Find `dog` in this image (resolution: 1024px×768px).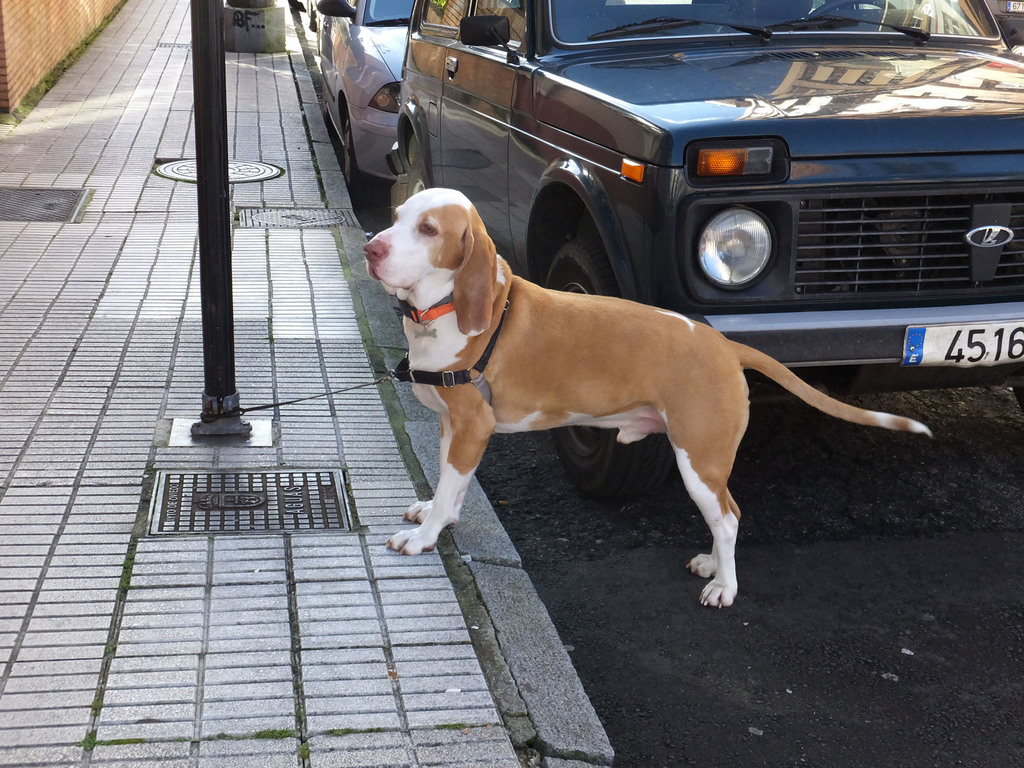
box(362, 185, 935, 609).
